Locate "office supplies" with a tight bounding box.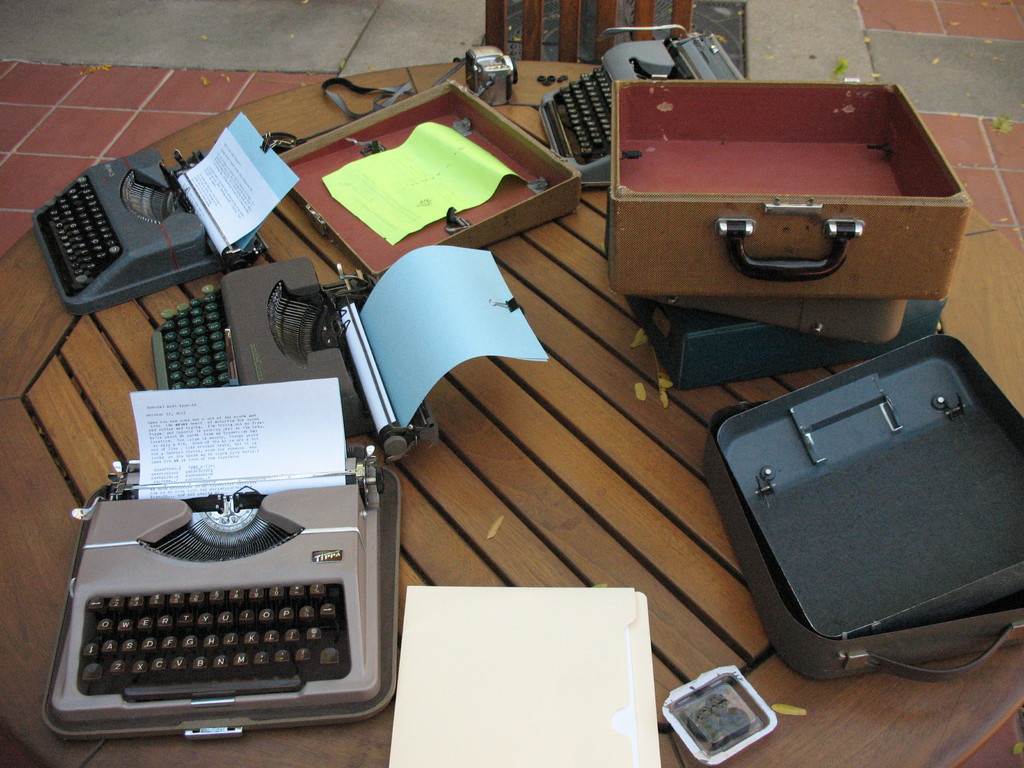
660, 668, 779, 766.
